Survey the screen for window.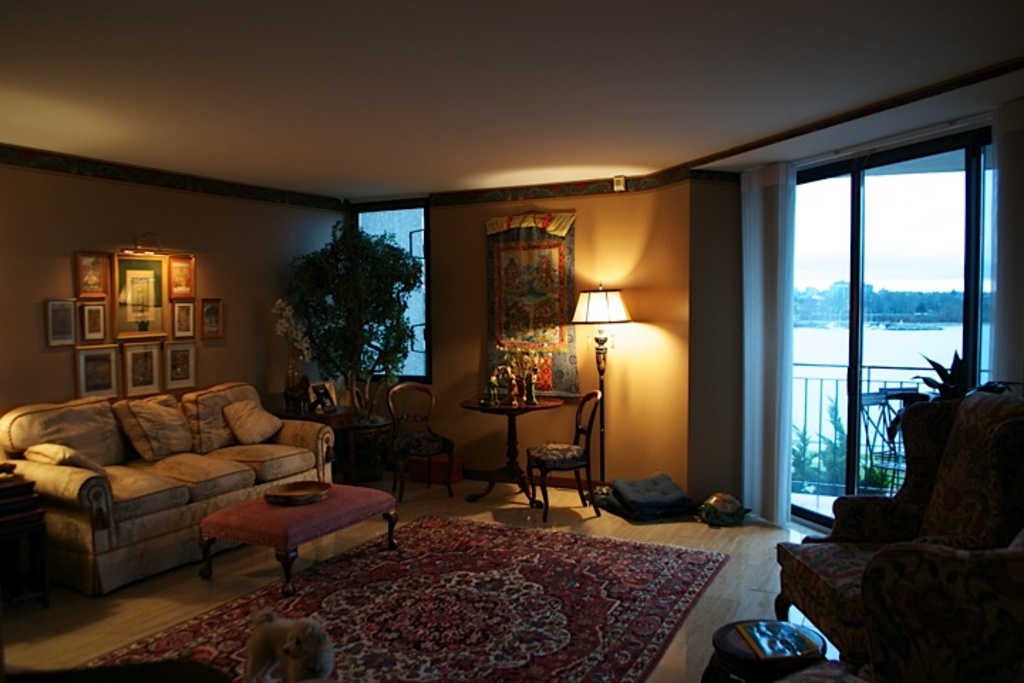
Survey found: l=344, t=201, r=430, b=378.
